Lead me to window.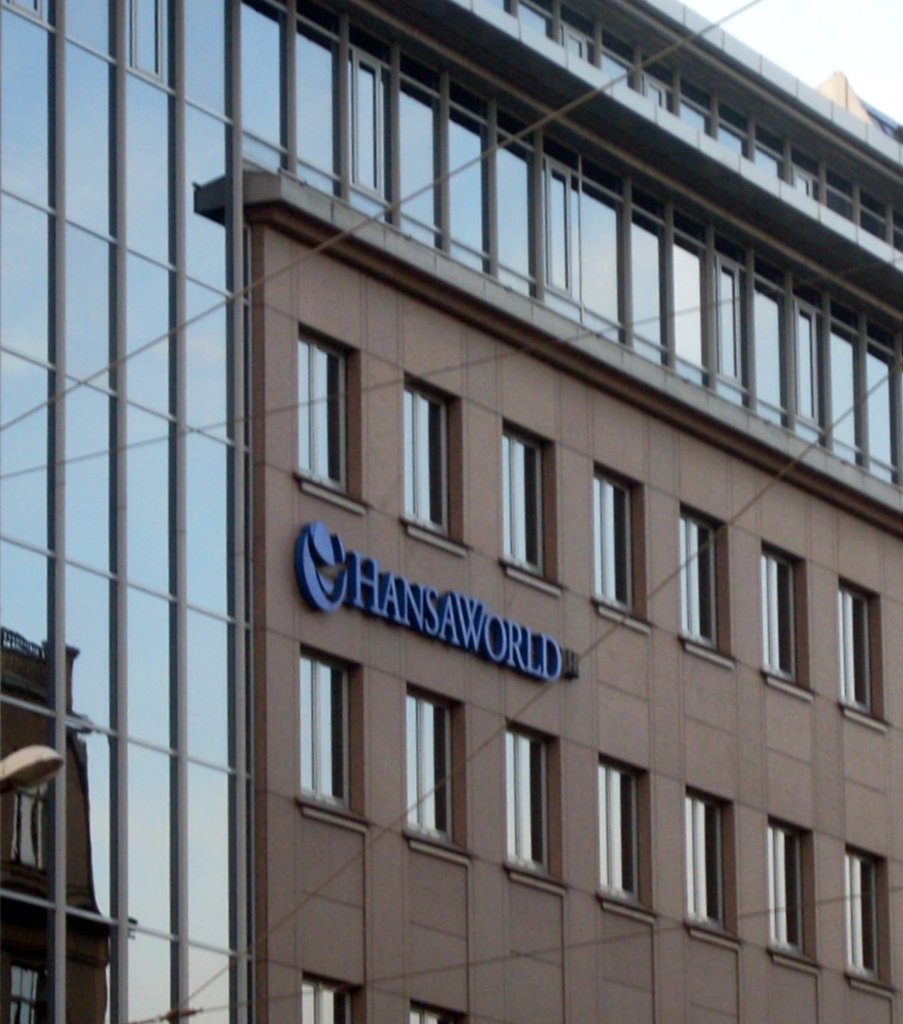
Lead to <box>840,840,896,996</box>.
